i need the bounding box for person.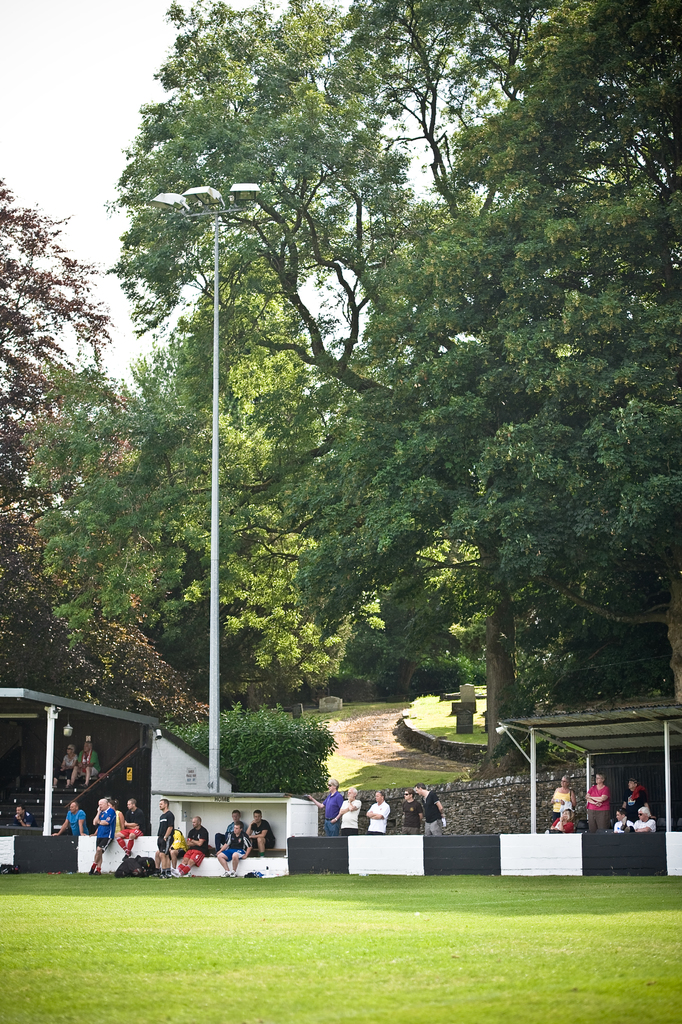
Here it is: l=167, t=817, r=215, b=875.
